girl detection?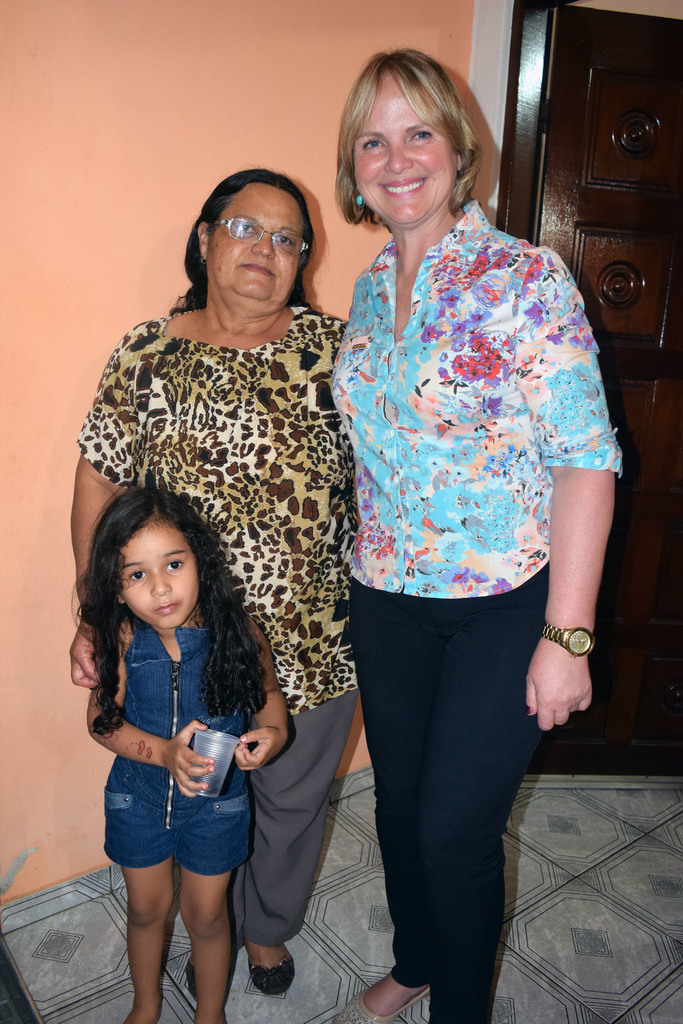
region(329, 49, 609, 1004)
